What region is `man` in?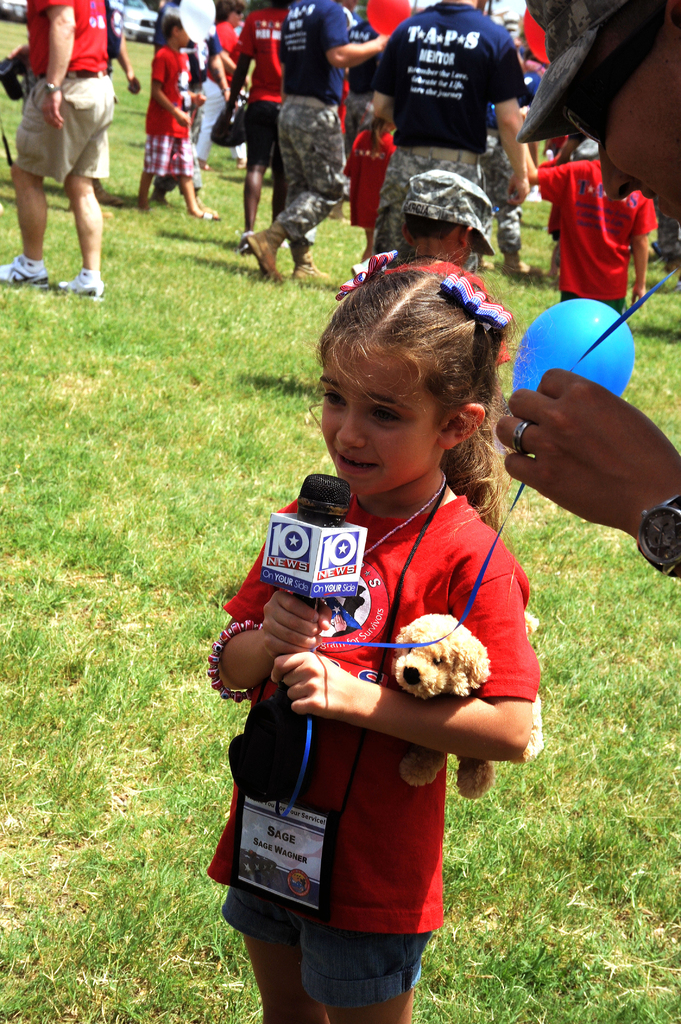
[left=238, top=1, right=385, bottom=278].
